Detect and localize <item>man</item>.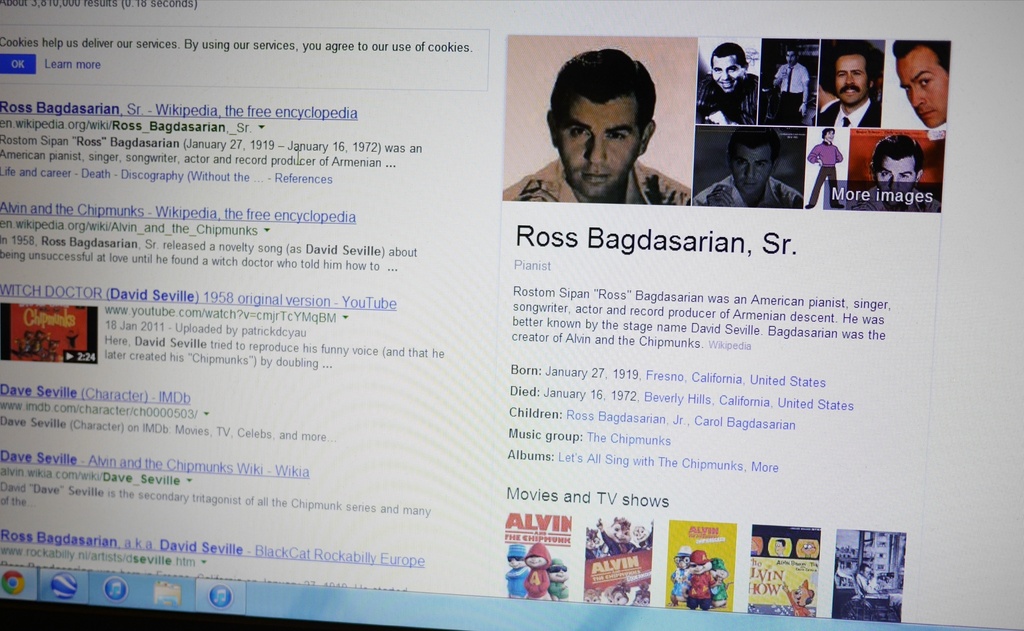
Localized at 775,47,806,126.
